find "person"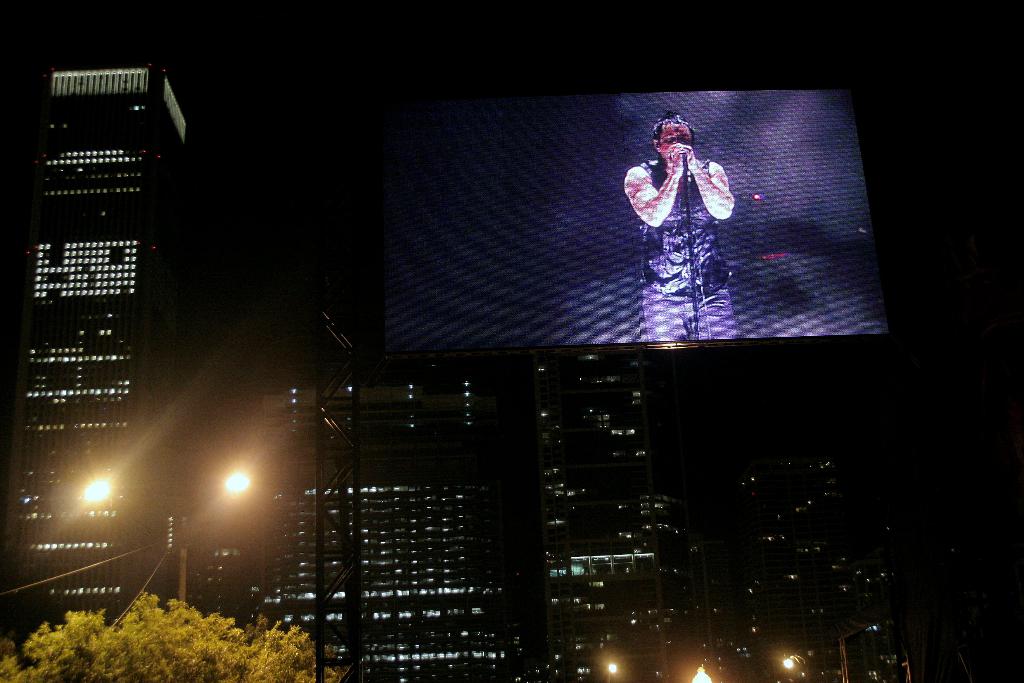
select_region(633, 103, 746, 347)
